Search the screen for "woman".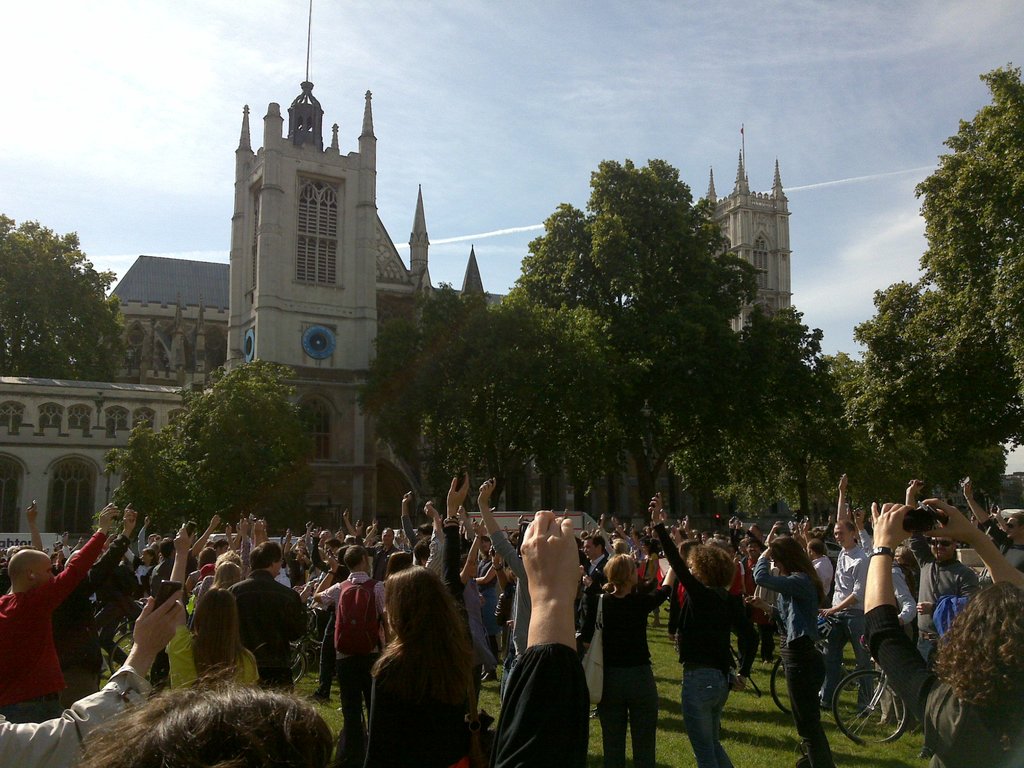
Found at region(363, 566, 481, 767).
